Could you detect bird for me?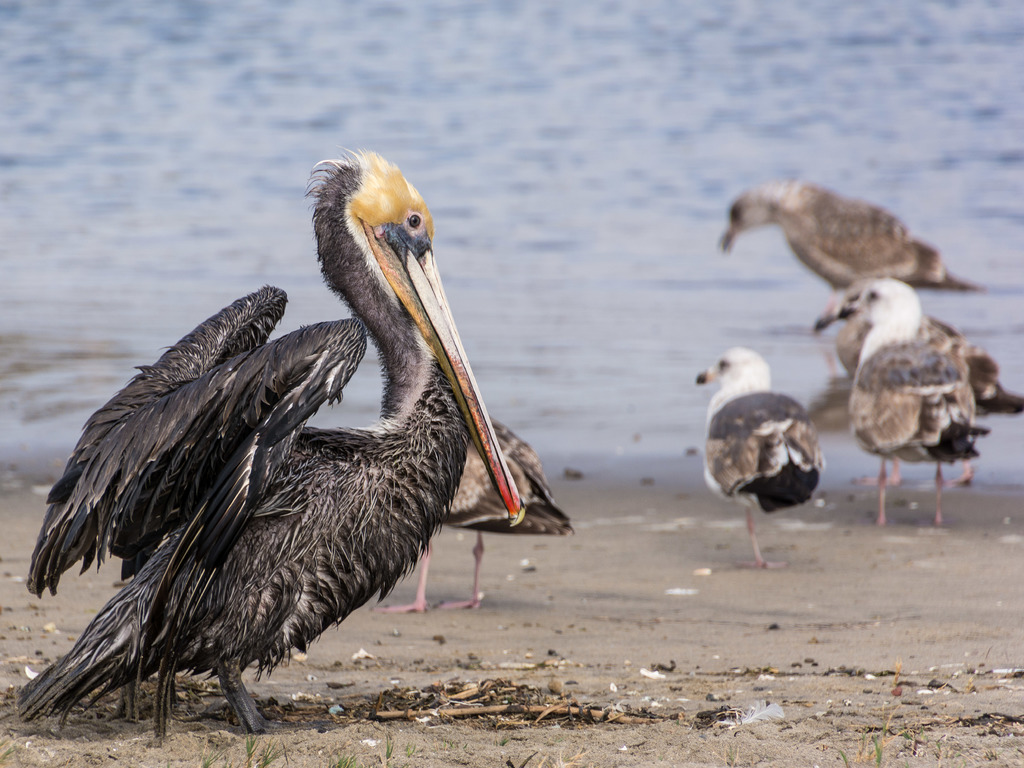
Detection result: 693, 347, 825, 571.
